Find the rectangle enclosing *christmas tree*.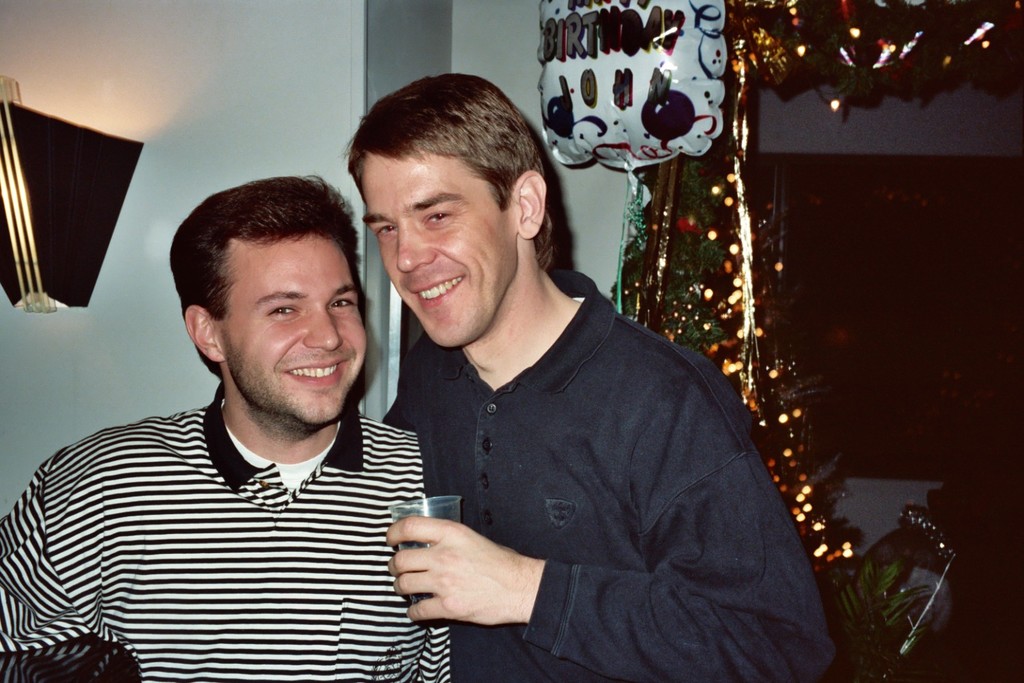
x1=663 y1=143 x2=857 y2=596.
